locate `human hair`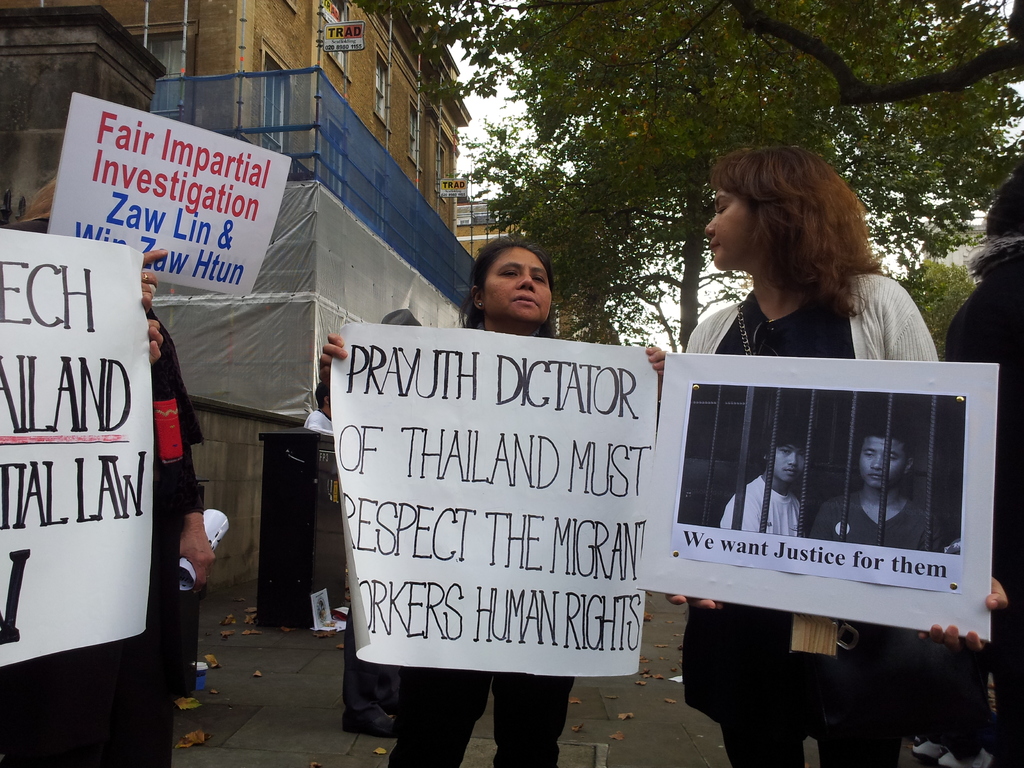
l=312, t=381, r=330, b=411
